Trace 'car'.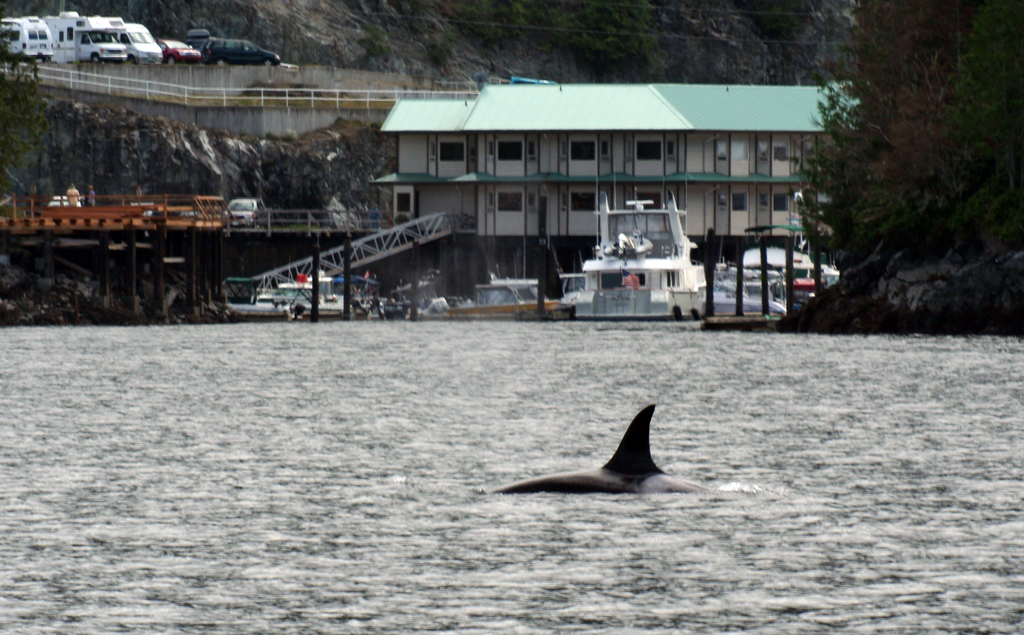
Traced to 202 35 281 68.
